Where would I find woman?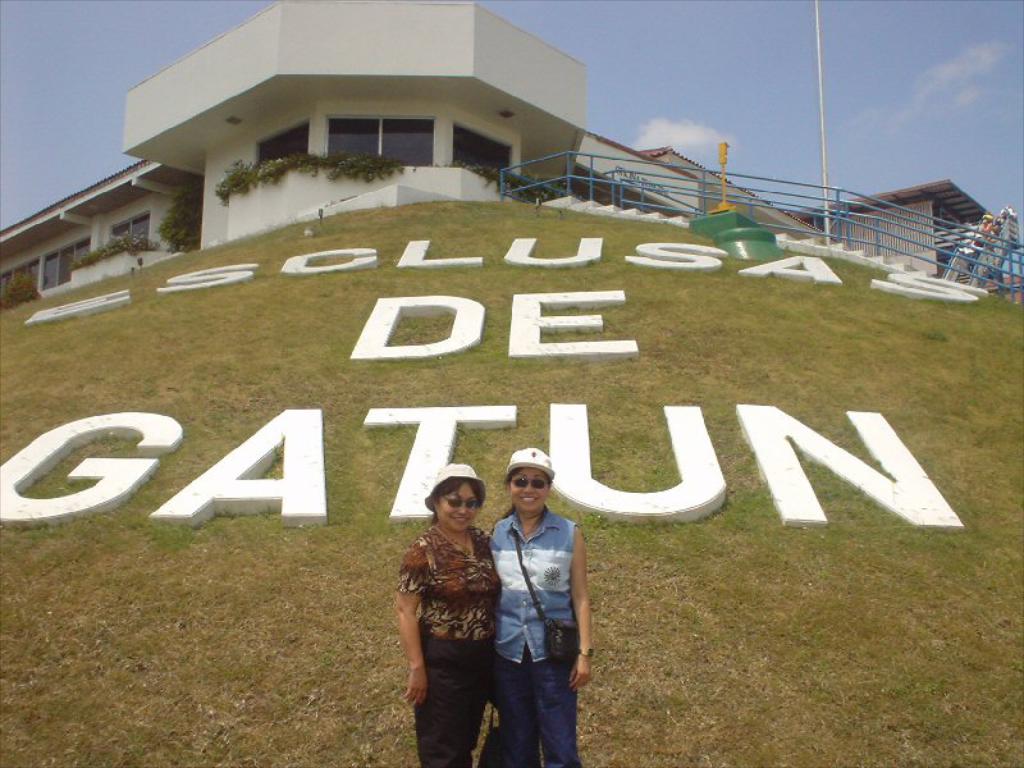
At bbox(481, 444, 598, 767).
